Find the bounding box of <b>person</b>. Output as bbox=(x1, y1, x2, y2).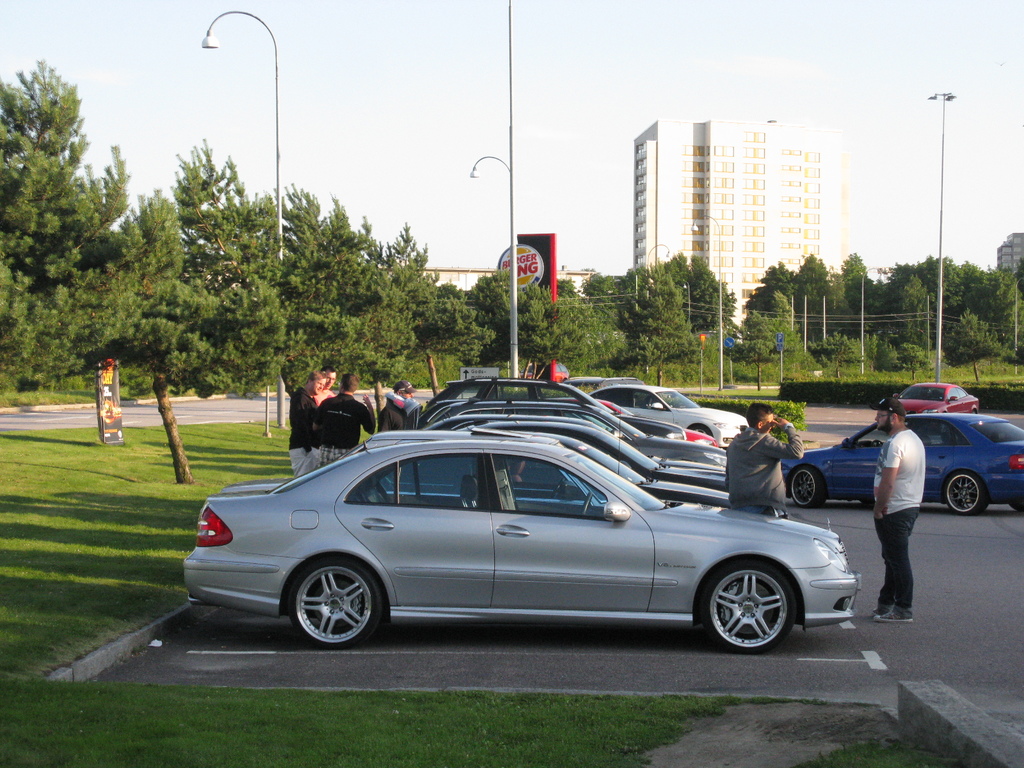
bbox=(872, 388, 934, 624).
